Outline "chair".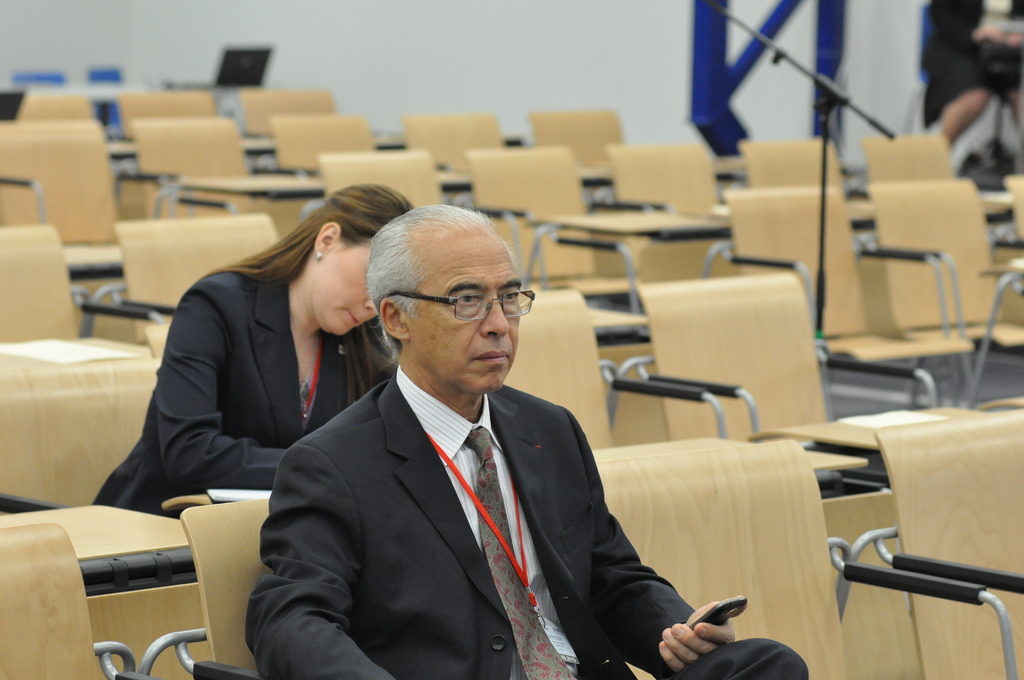
Outline: (751, 144, 990, 428).
